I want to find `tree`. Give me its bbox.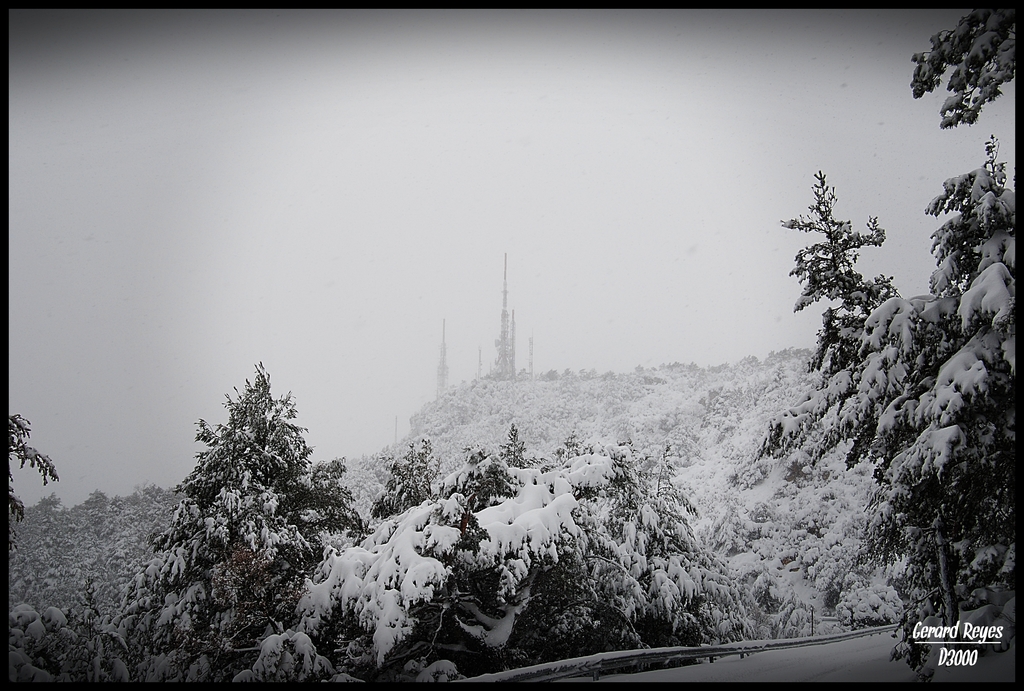
(4,407,63,520).
